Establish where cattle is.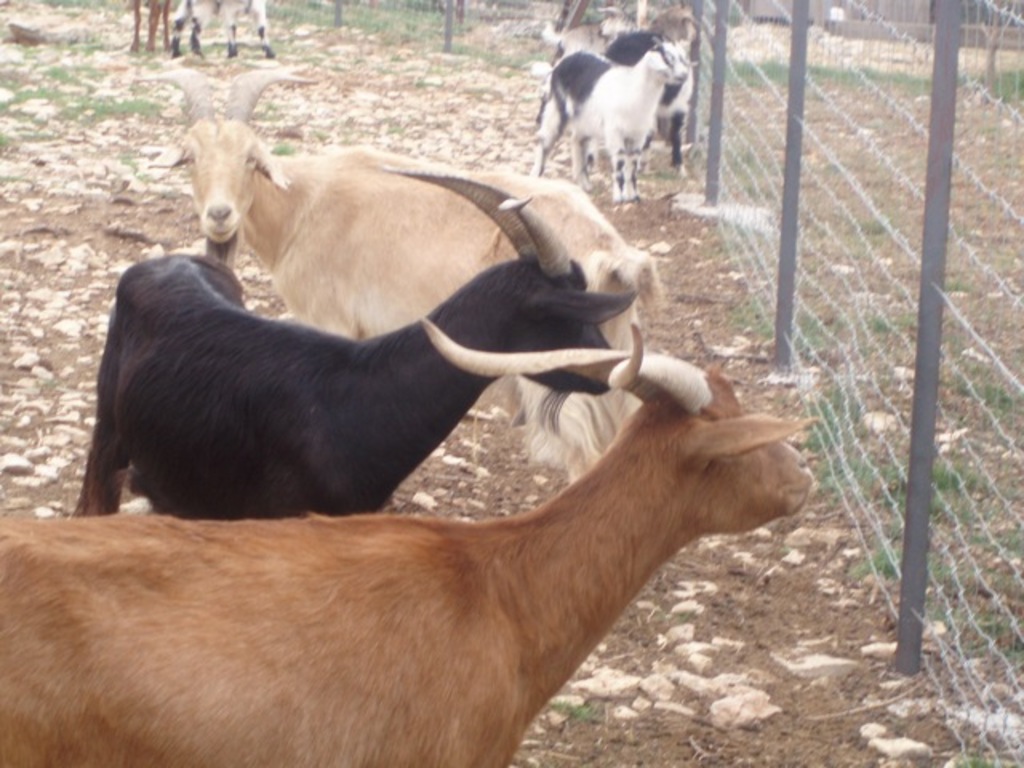
Established at bbox(128, 0, 171, 56).
